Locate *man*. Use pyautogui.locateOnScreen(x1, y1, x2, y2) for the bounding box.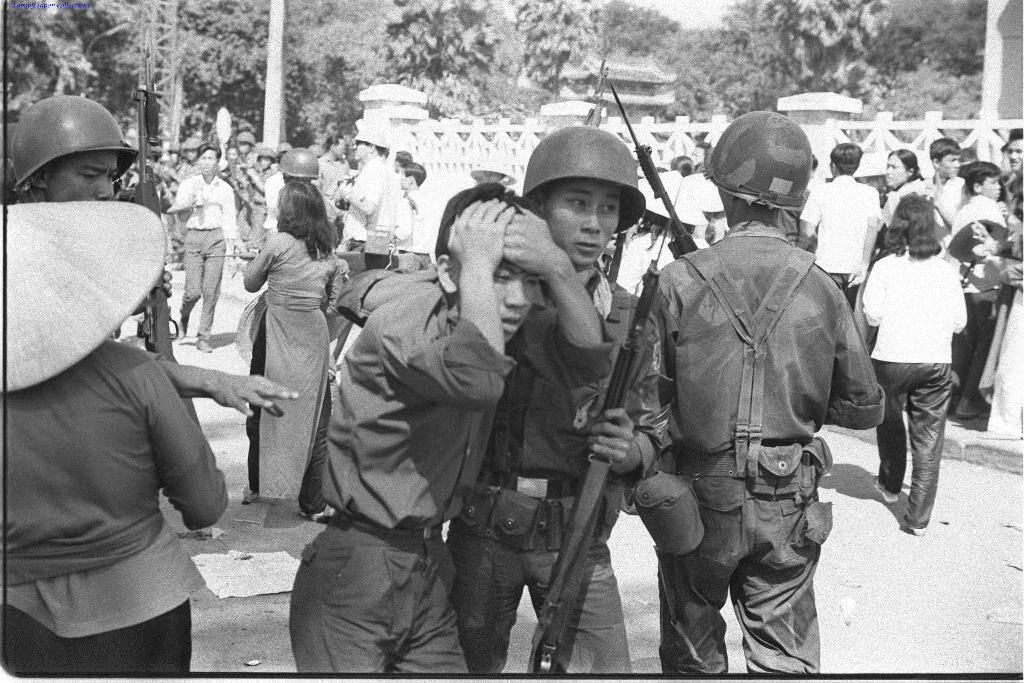
pyautogui.locateOnScreen(338, 126, 673, 671).
